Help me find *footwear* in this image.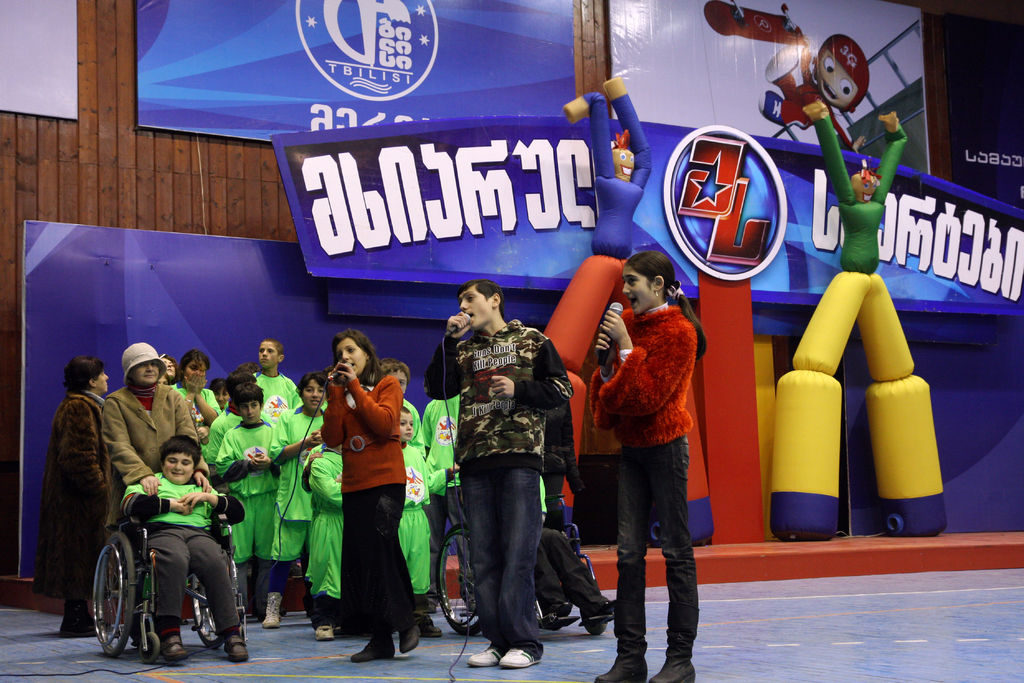
Found it: {"x1": 646, "y1": 658, "x2": 699, "y2": 682}.
